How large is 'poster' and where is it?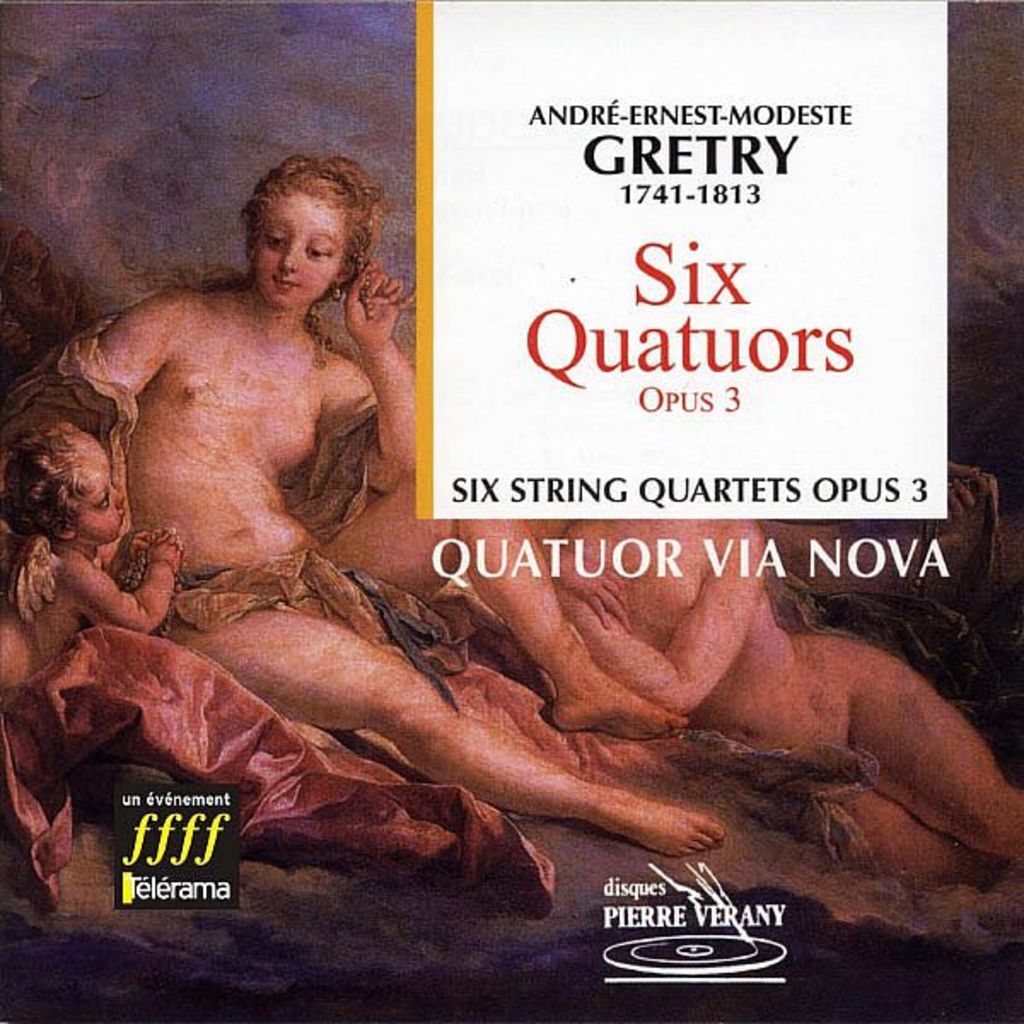
Bounding box: [left=0, top=0, right=1022, bottom=1022].
